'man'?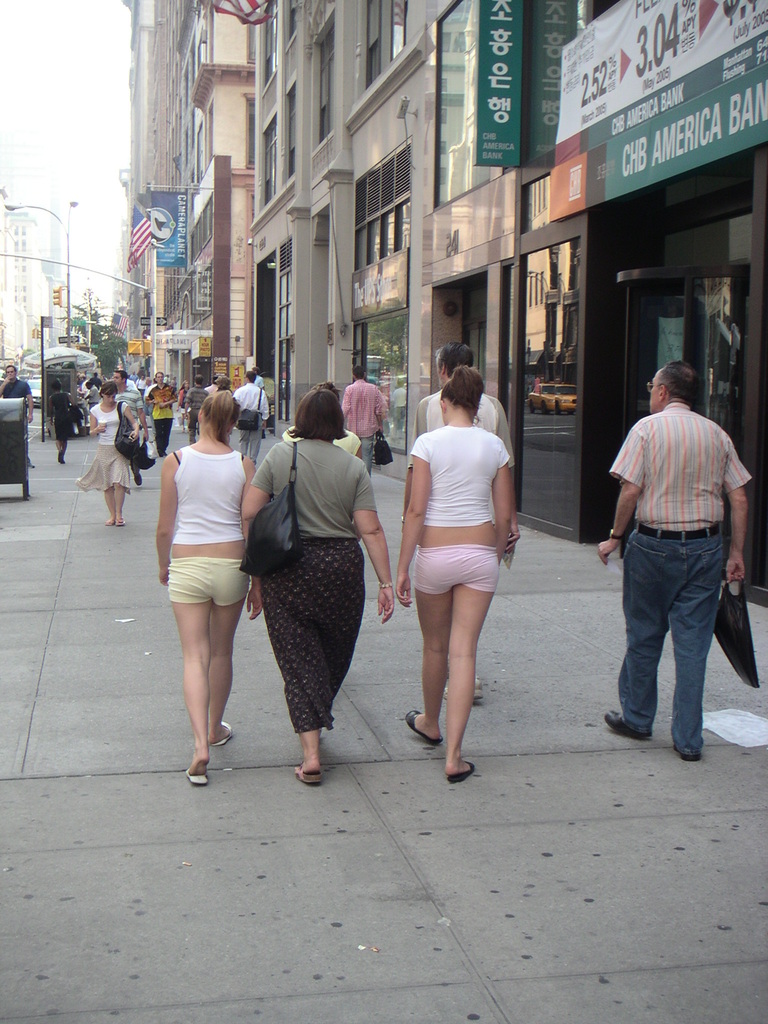
(left=607, top=344, right=749, bottom=764)
